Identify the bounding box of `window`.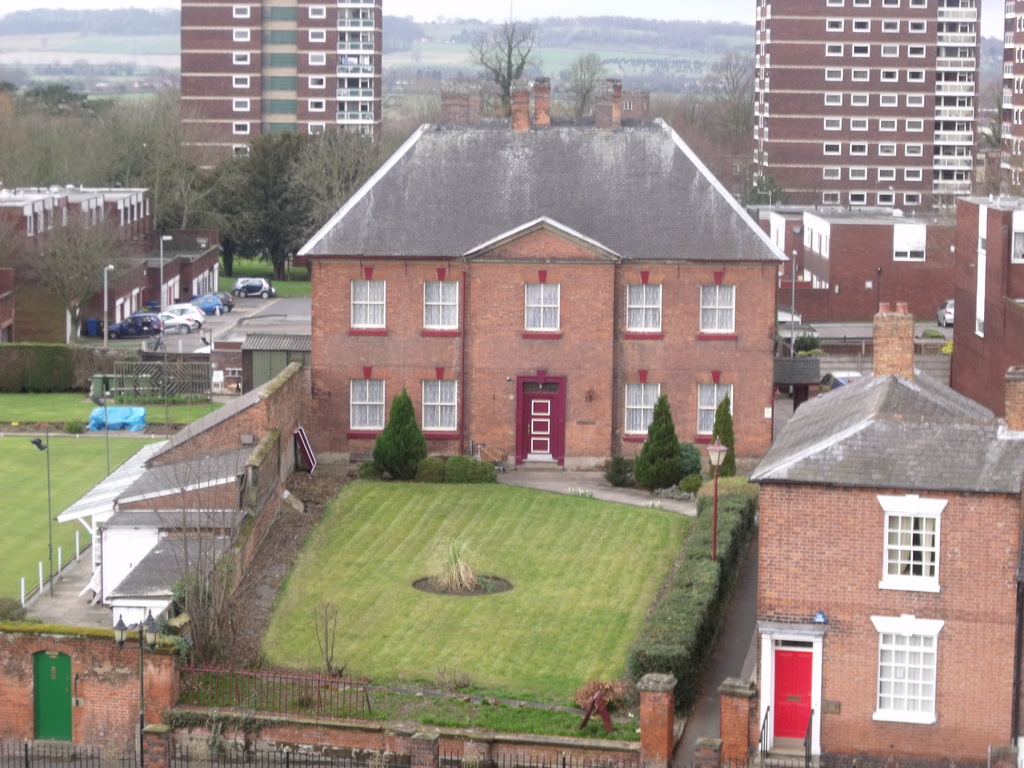
[x1=877, y1=165, x2=895, y2=181].
